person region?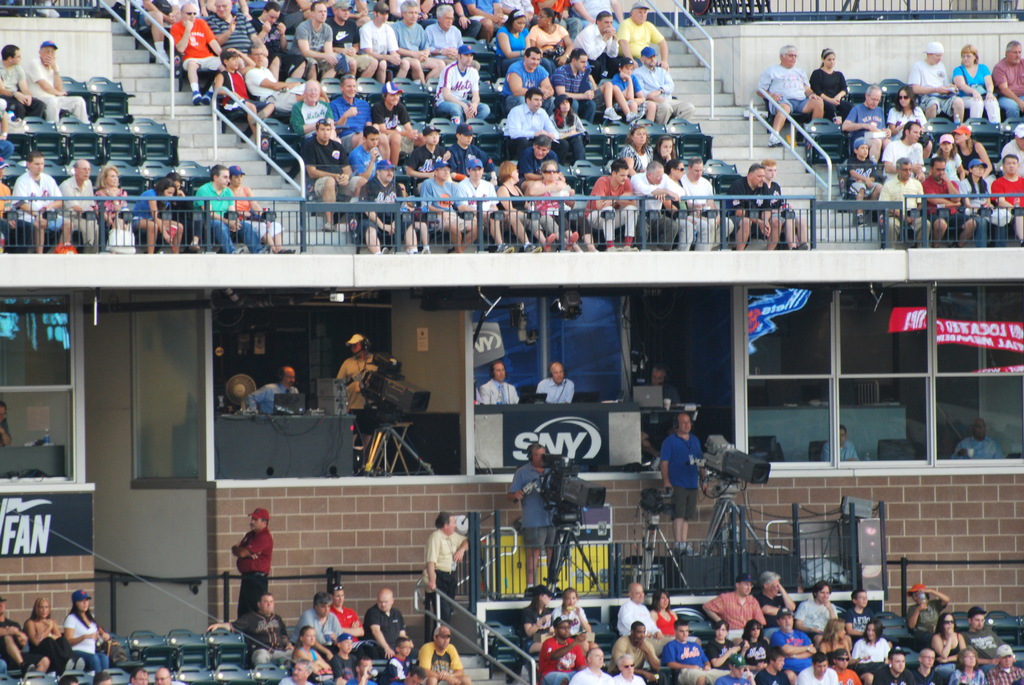
BBox(536, 359, 579, 405)
